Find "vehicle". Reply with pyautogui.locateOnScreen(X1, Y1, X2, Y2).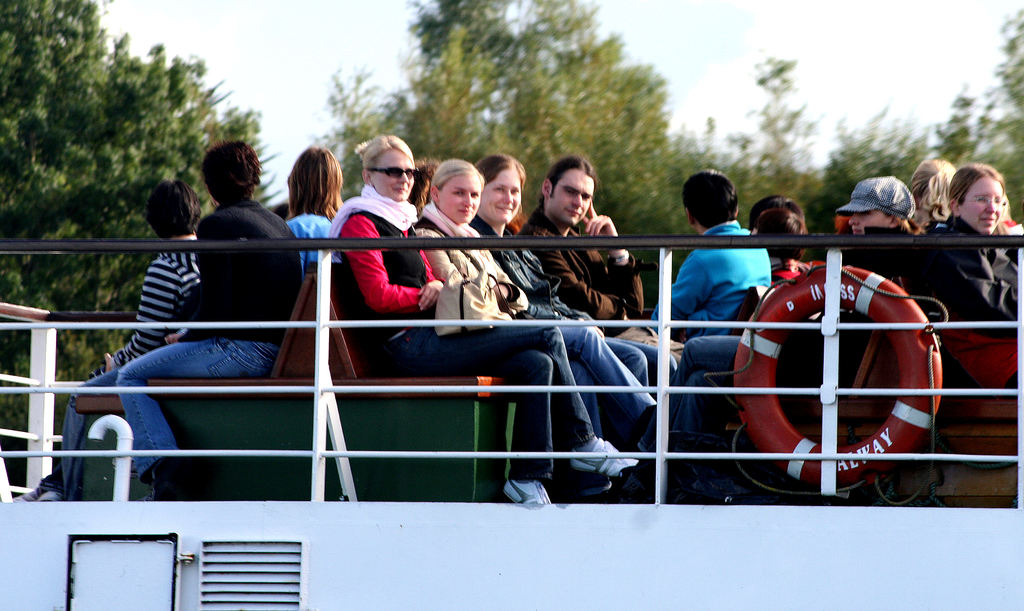
pyautogui.locateOnScreen(0, 239, 1023, 610).
